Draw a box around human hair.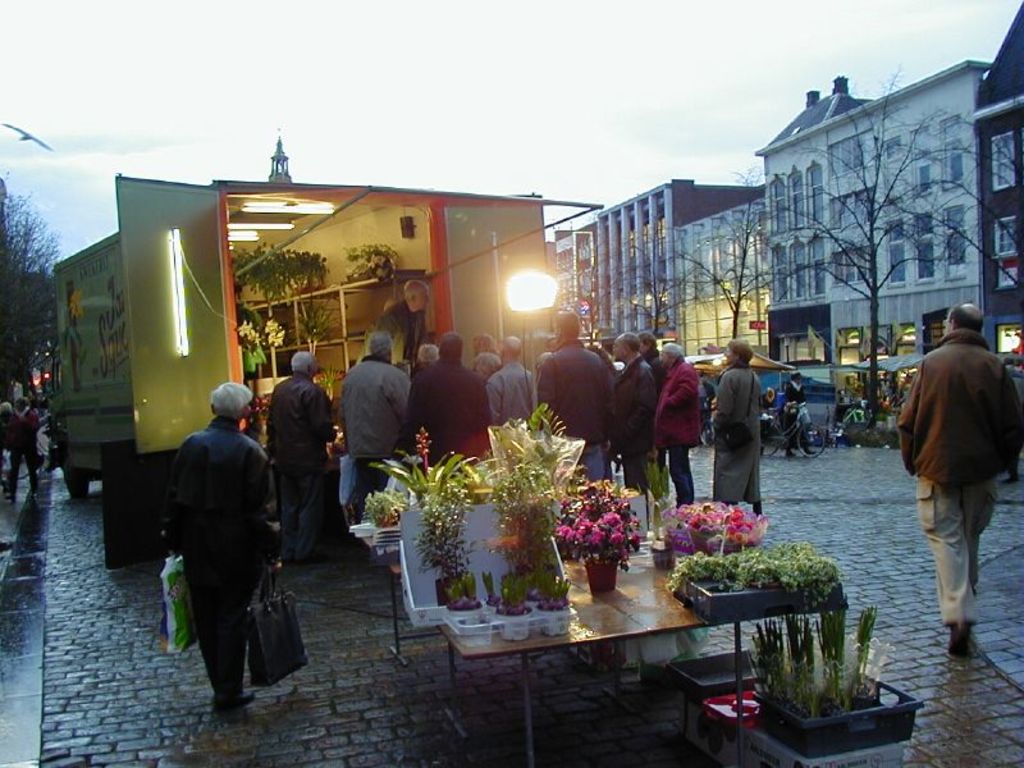
region(476, 334, 498, 351).
